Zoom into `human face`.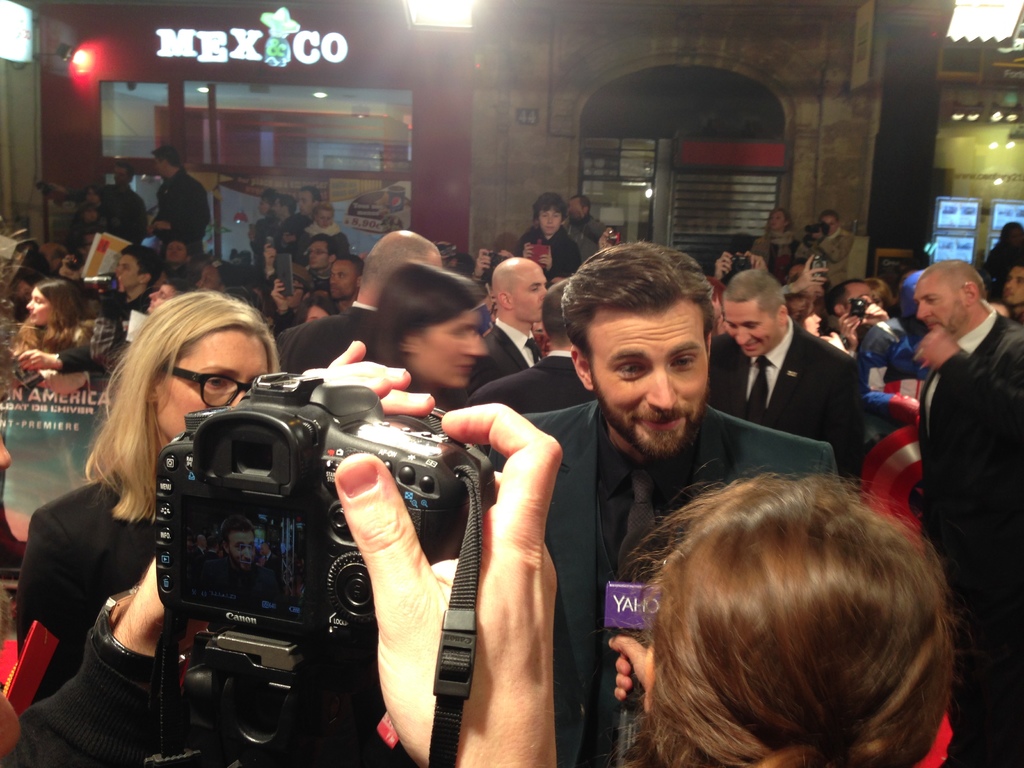
Zoom target: select_region(1005, 264, 1023, 305).
